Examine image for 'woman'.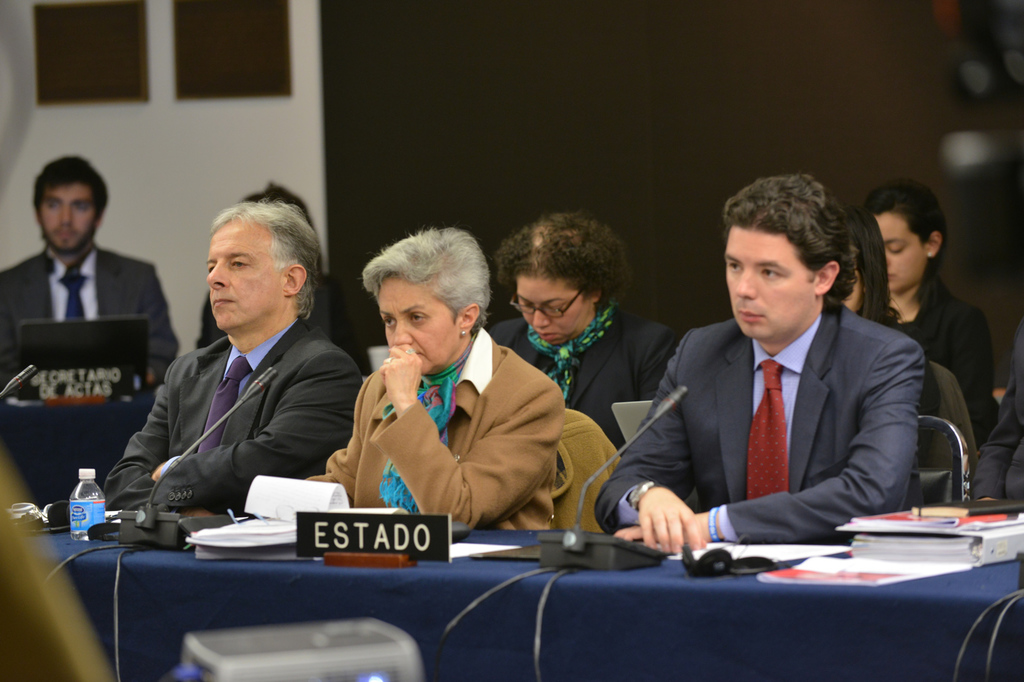
Examination result: x1=484 y1=208 x2=678 y2=448.
